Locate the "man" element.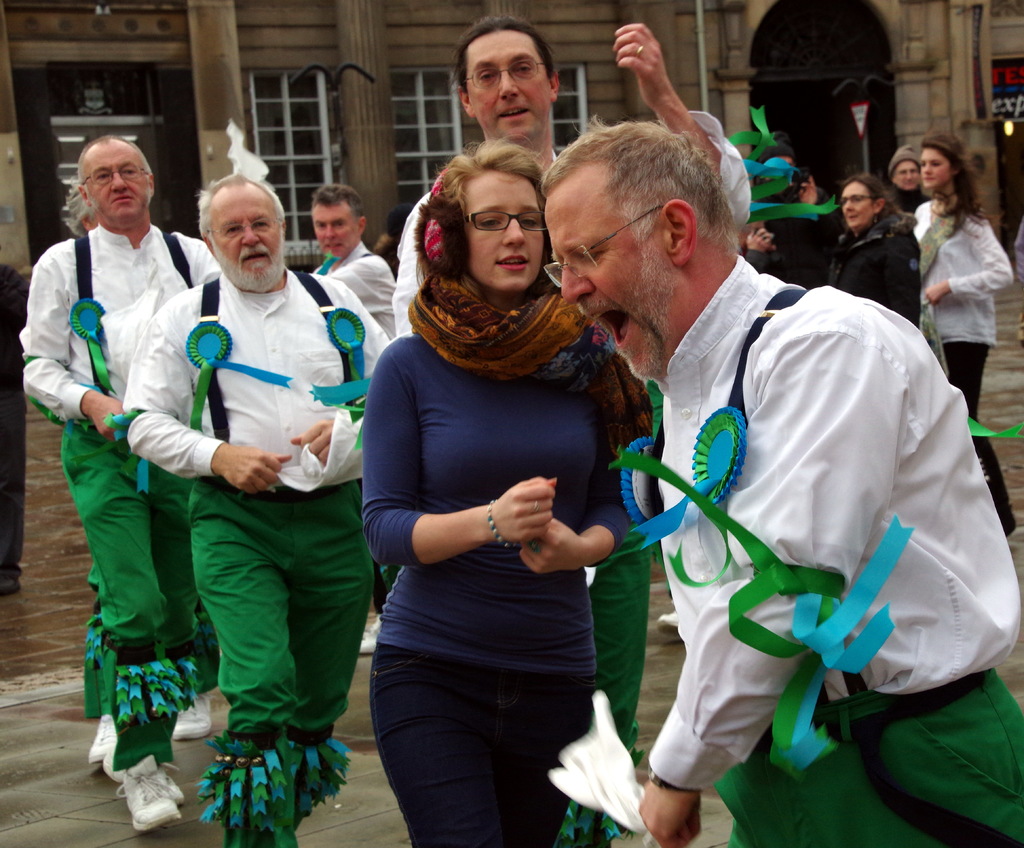
Element bbox: x1=23, y1=136, x2=230, y2=844.
